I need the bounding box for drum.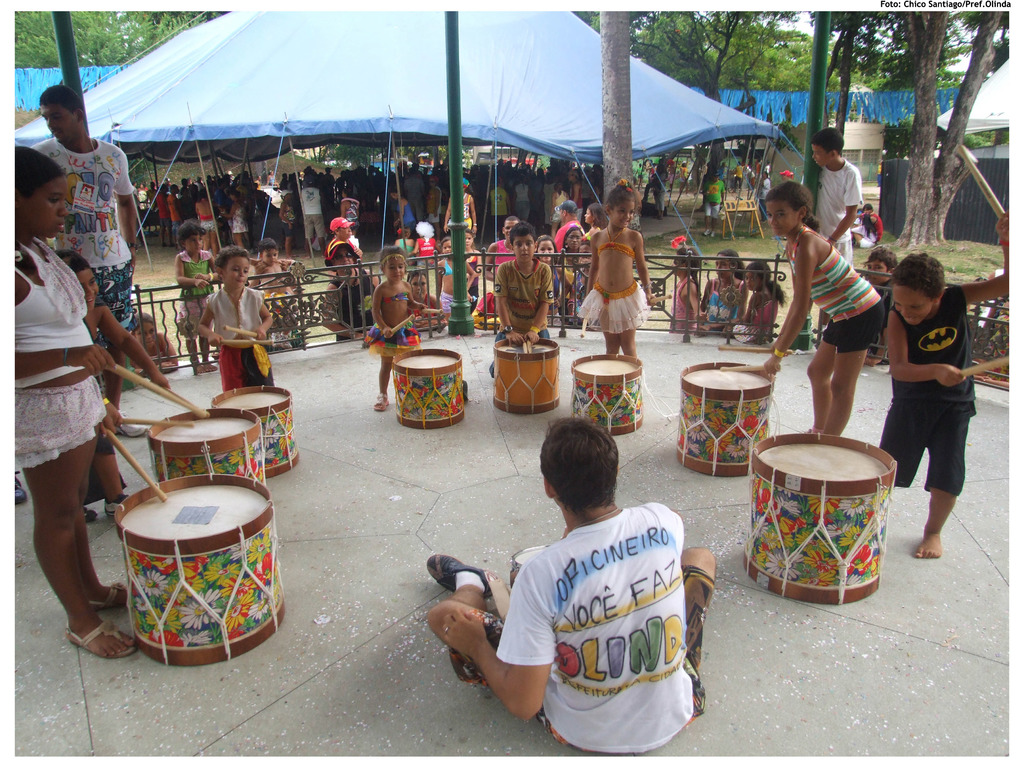
Here it is: (left=569, top=352, right=644, bottom=436).
